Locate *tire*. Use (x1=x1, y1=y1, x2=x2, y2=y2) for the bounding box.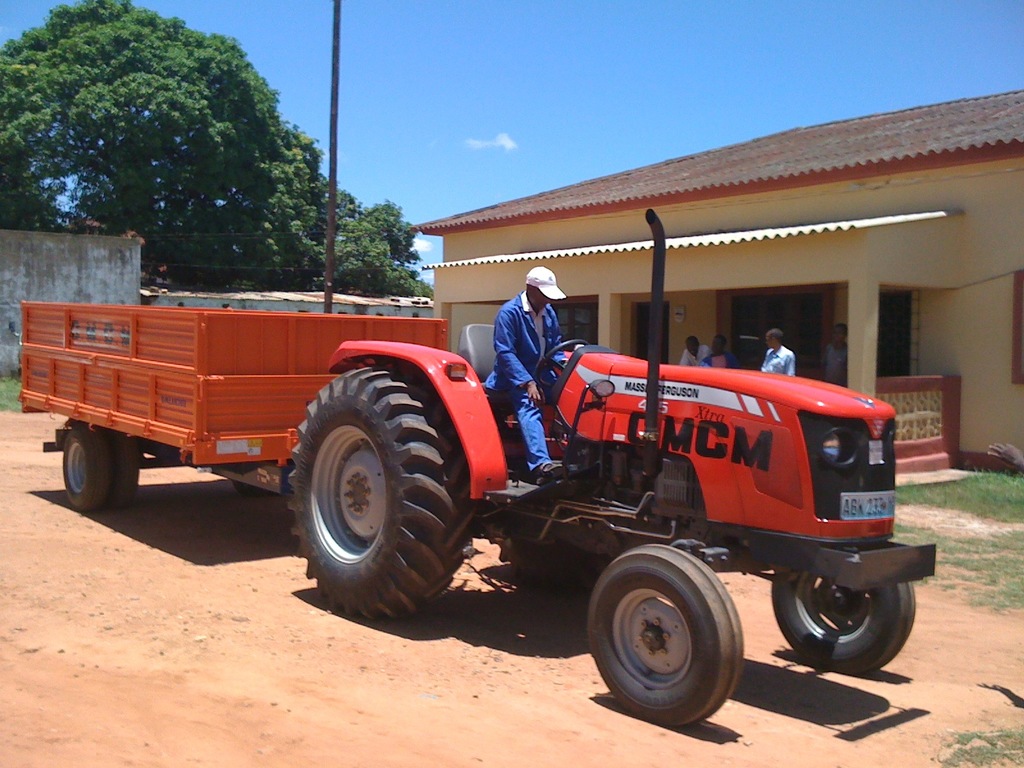
(x1=68, y1=419, x2=109, y2=508).
